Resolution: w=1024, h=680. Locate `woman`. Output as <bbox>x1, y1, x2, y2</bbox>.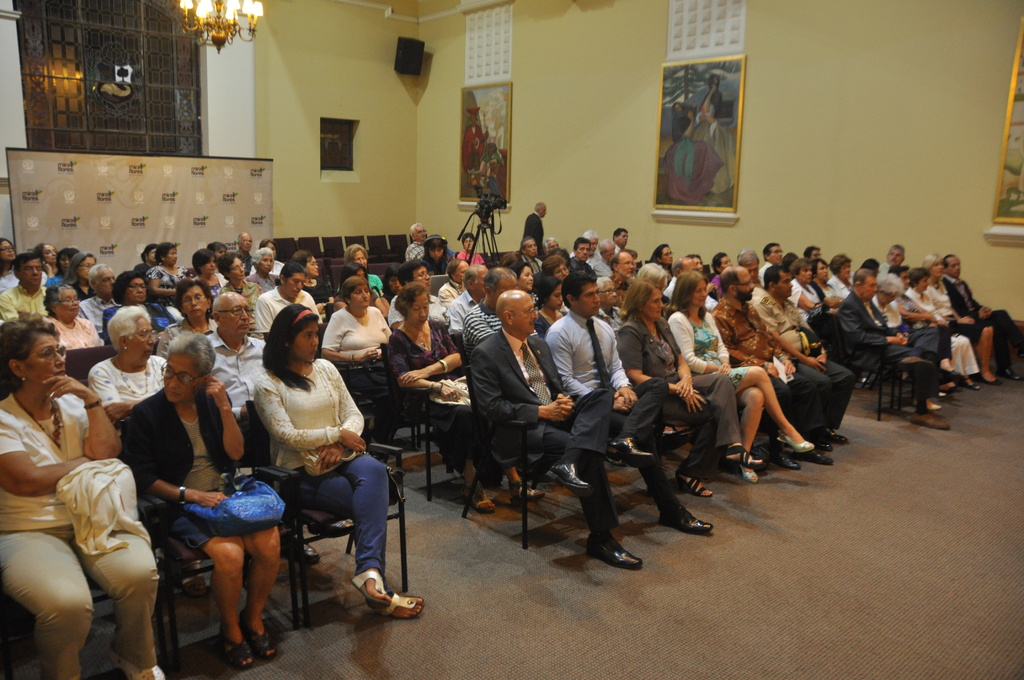
<bbox>689, 75, 735, 196</bbox>.
